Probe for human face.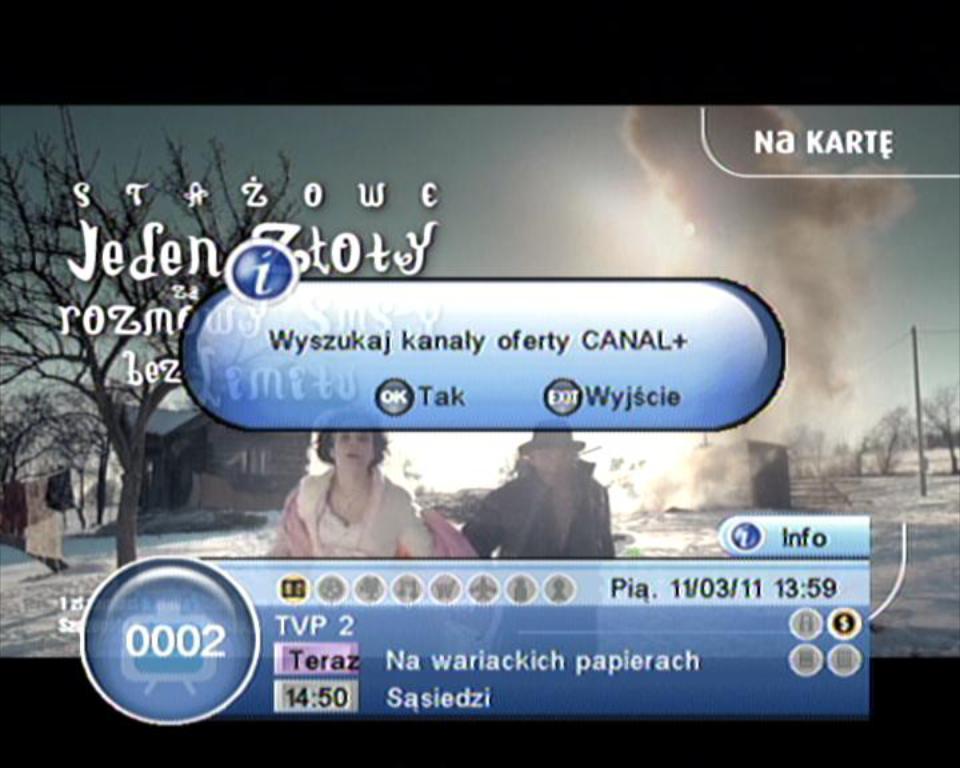
Probe result: (left=532, top=443, right=571, bottom=484).
